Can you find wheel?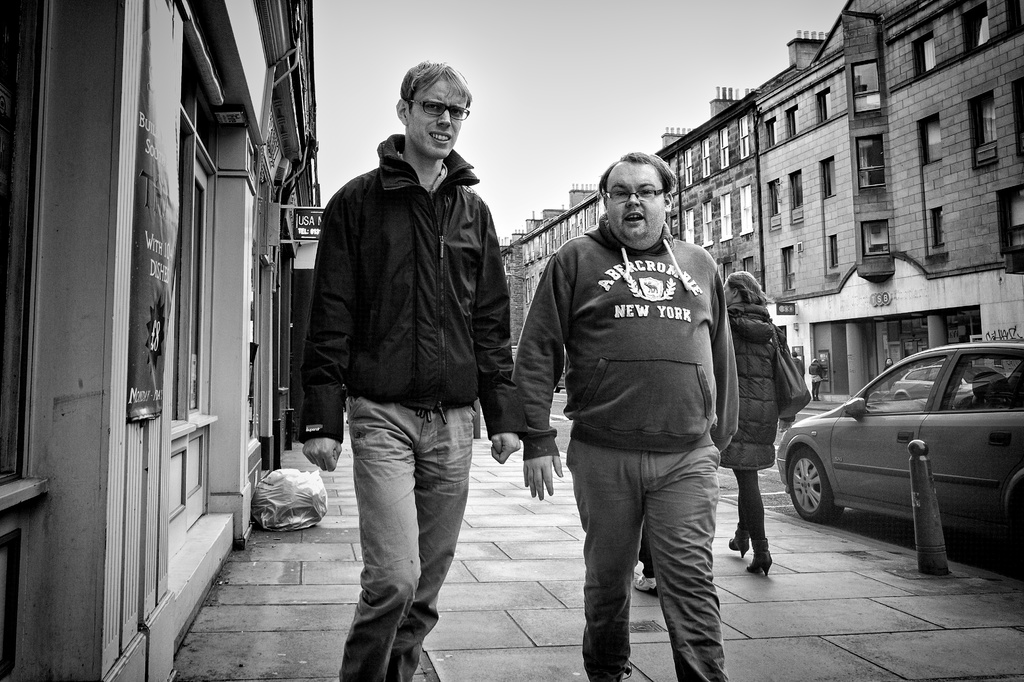
Yes, bounding box: <bbox>897, 394, 911, 400</bbox>.
